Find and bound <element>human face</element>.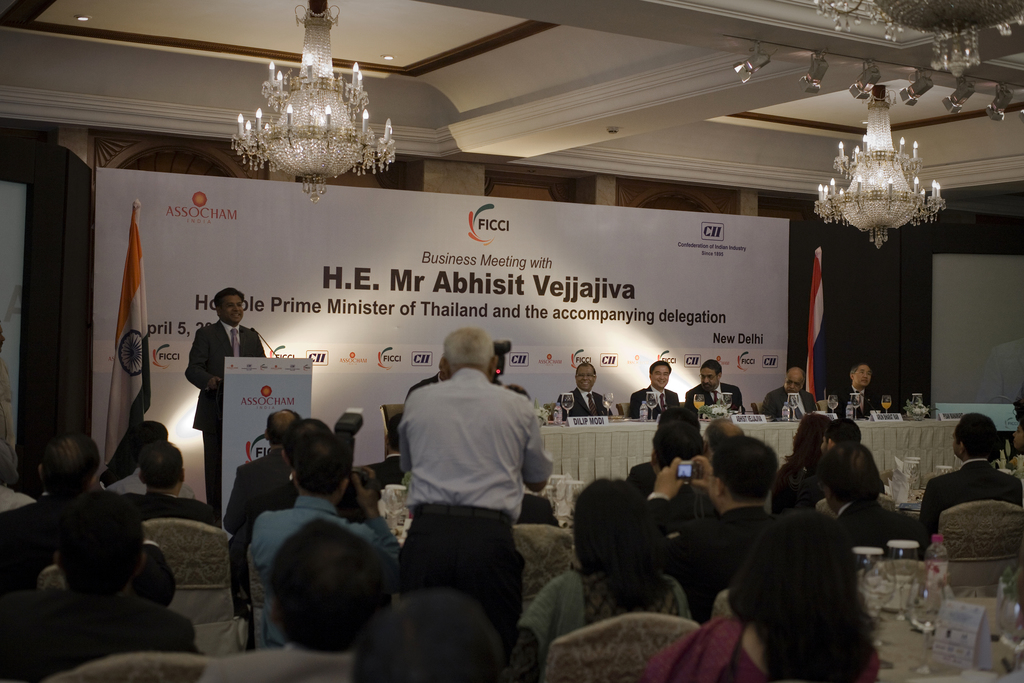
Bound: {"x1": 575, "y1": 365, "x2": 598, "y2": 390}.
